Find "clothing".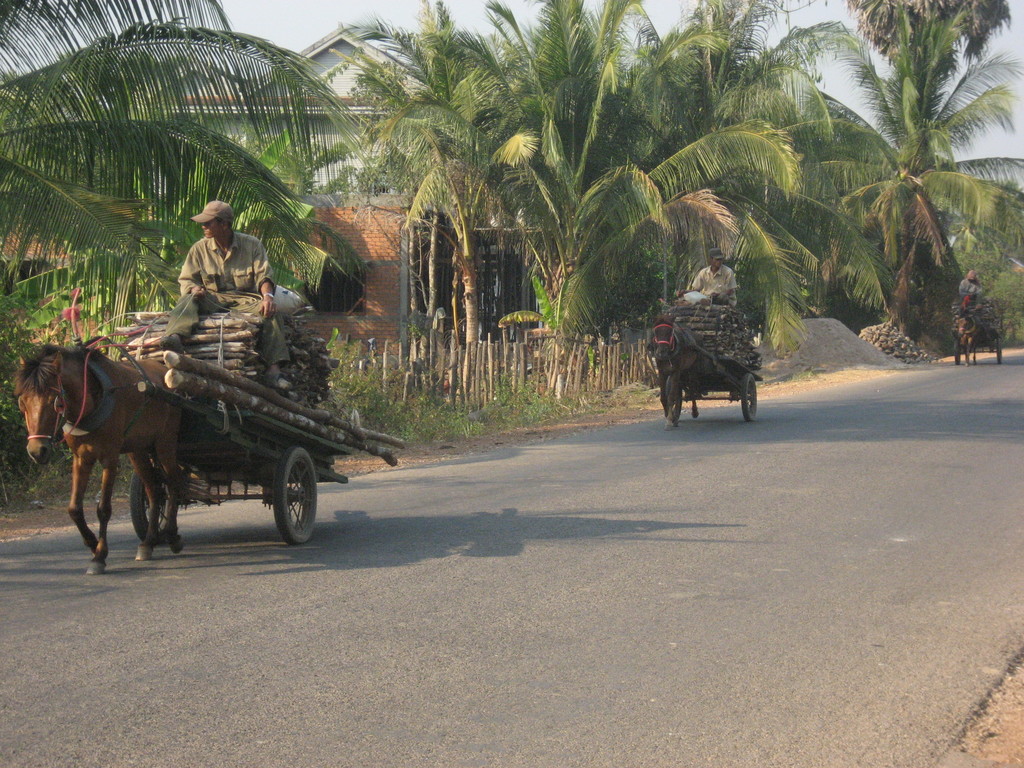
detection(168, 228, 290, 361).
